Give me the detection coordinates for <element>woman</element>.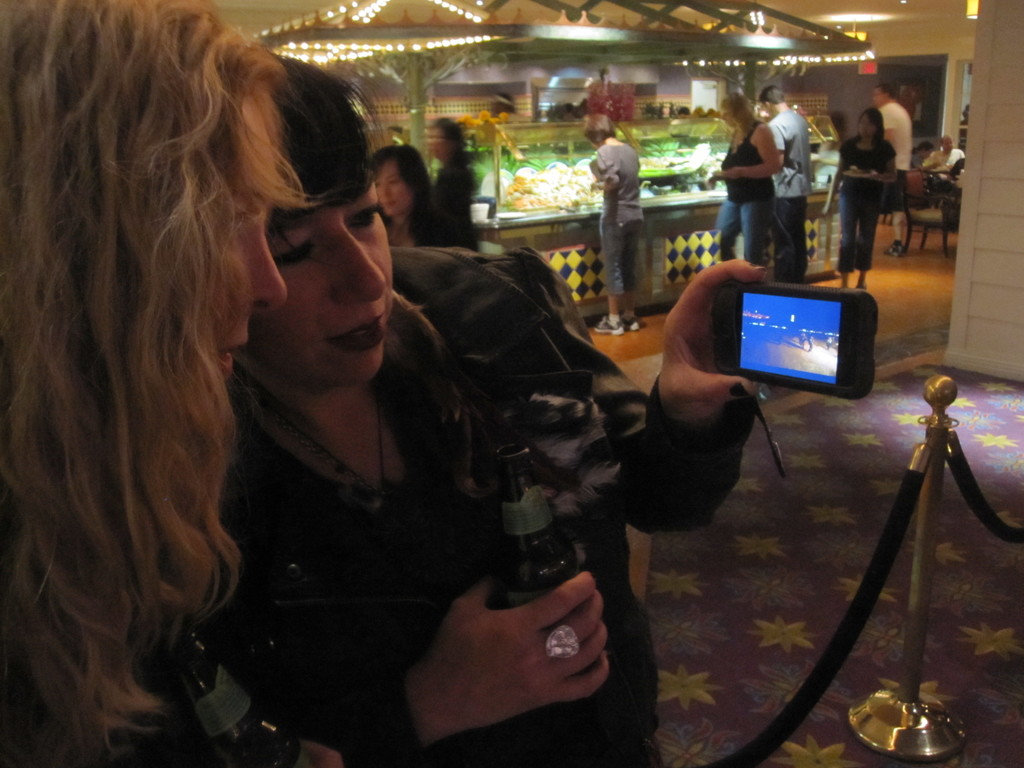
BBox(820, 105, 902, 292).
